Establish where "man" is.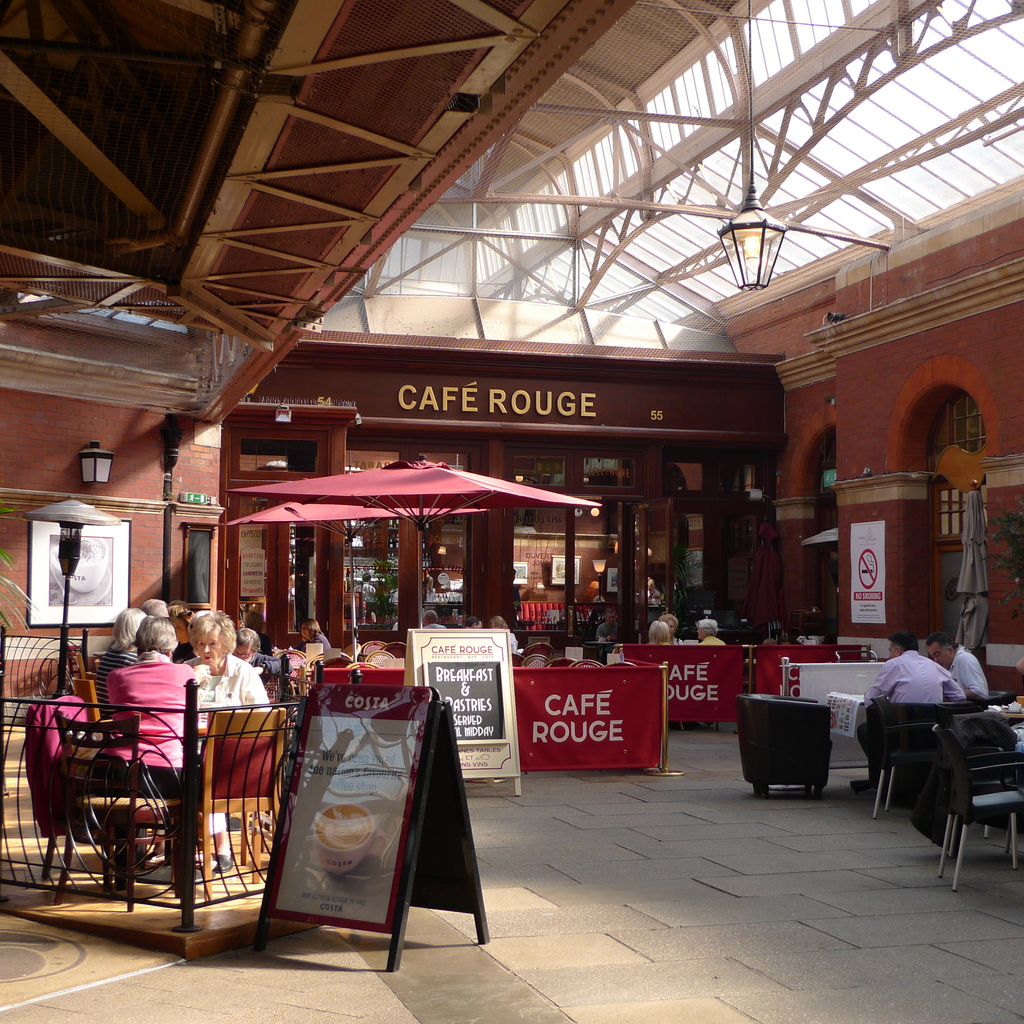
Established at <region>863, 628, 967, 795</region>.
